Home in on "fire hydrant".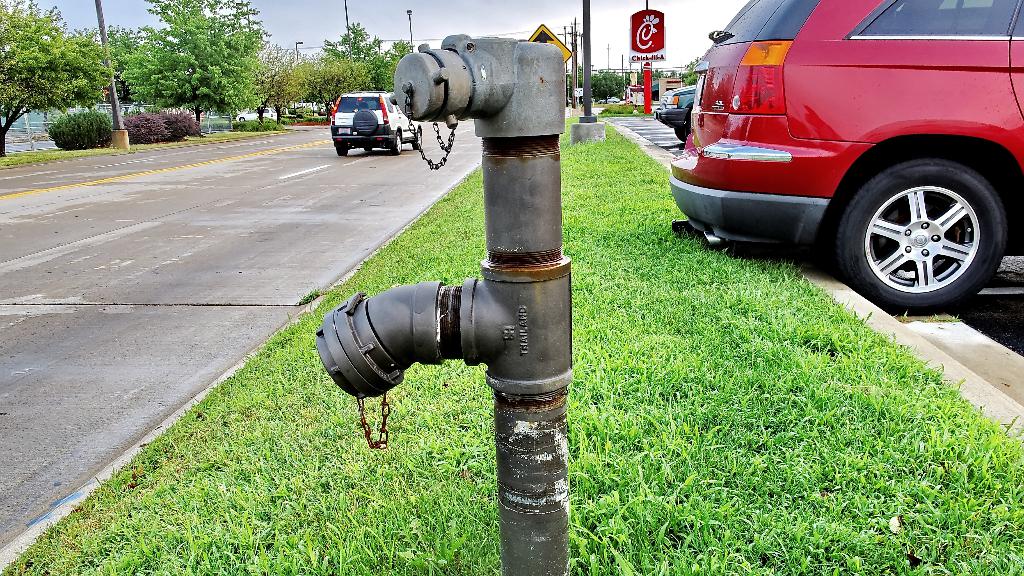
Homed in at bbox=(314, 31, 572, 575).
